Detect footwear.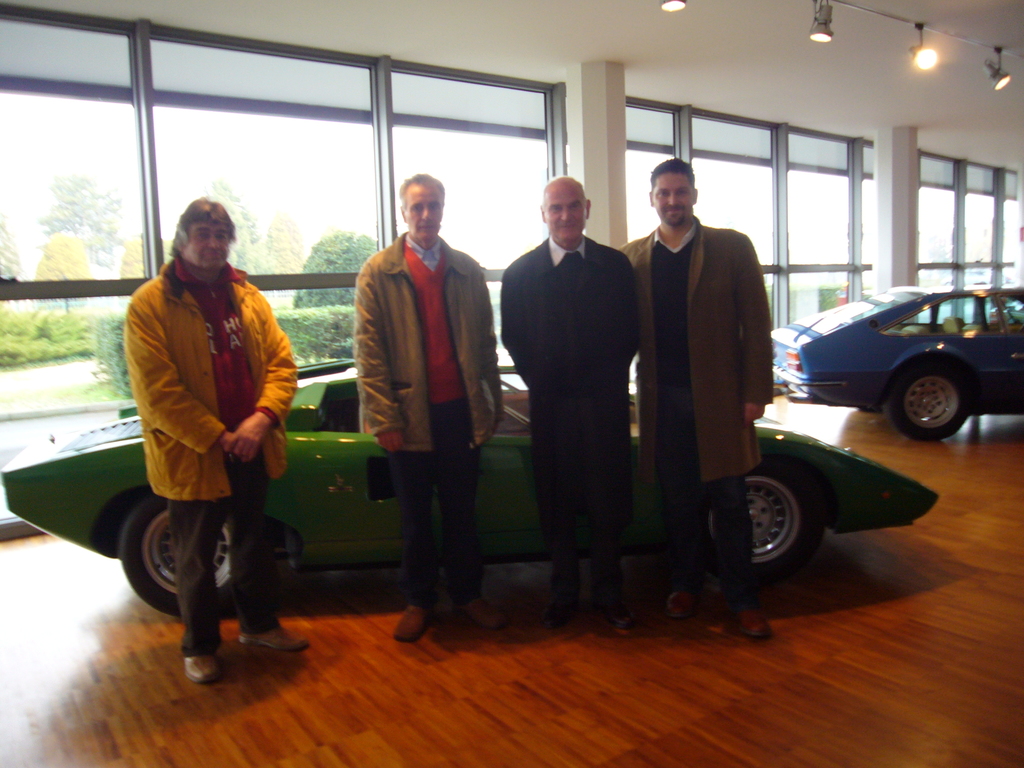
Detected at (x1=598, y1=604, x2=636, y2=627).
